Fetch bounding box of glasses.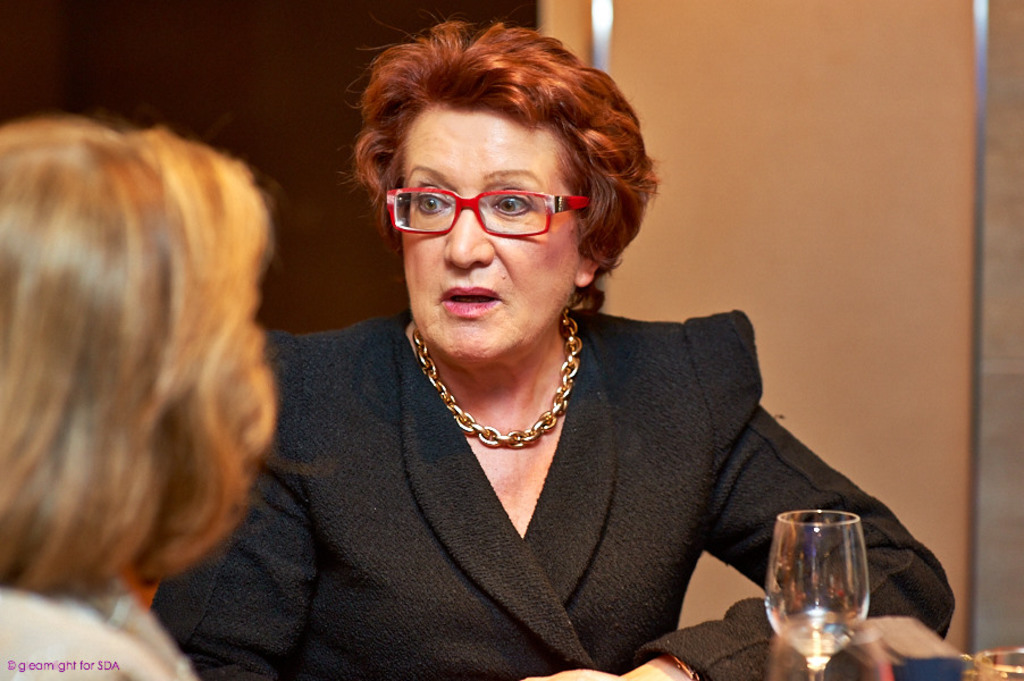
Bbox: detection(395, 177, 588, 239).
